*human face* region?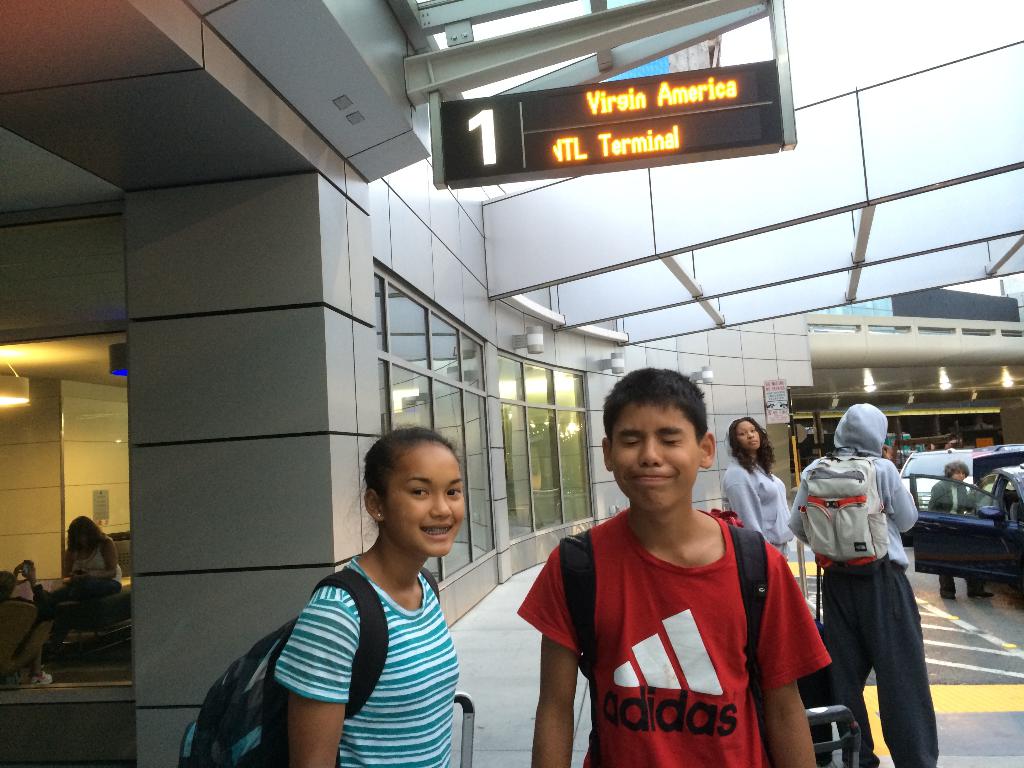
region(387, 450, 472, 566)
